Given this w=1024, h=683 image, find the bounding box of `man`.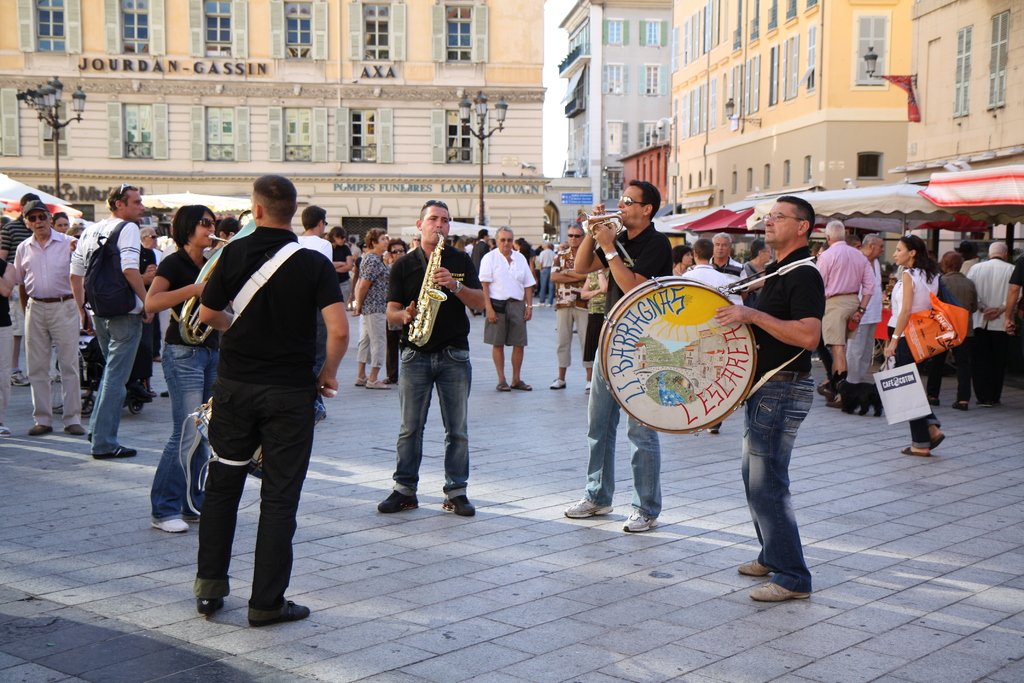
x1=378 y1=213 x2=481 y2=523.
